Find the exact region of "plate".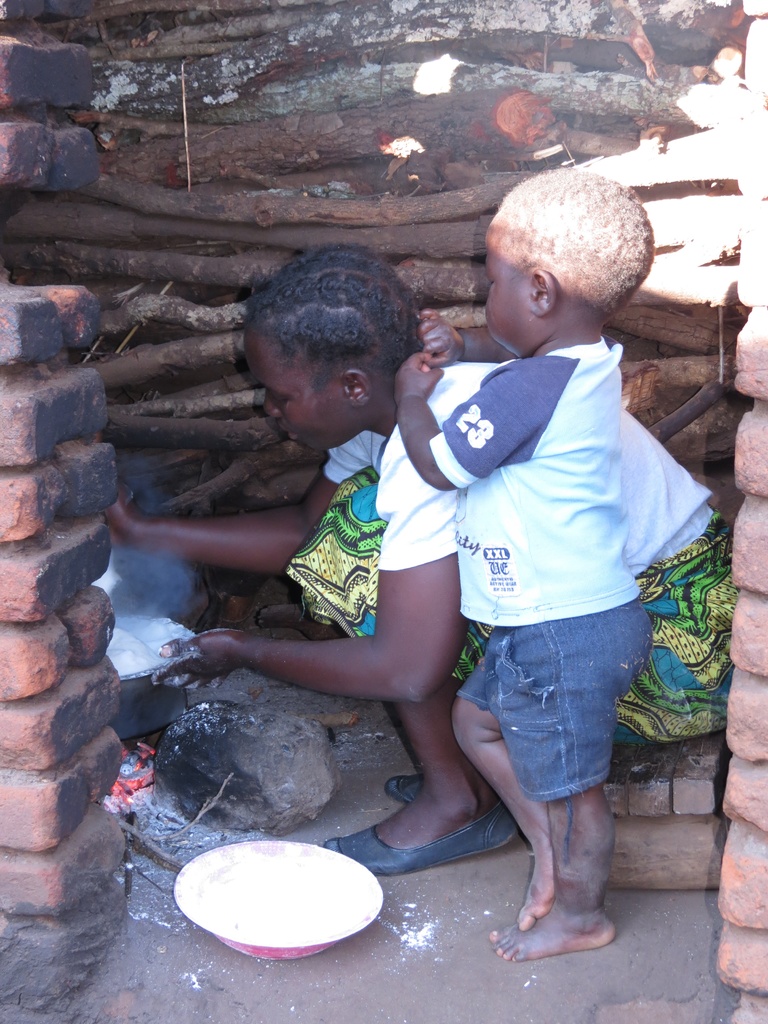
Exact region: <box>172,841,386,960</box>.
